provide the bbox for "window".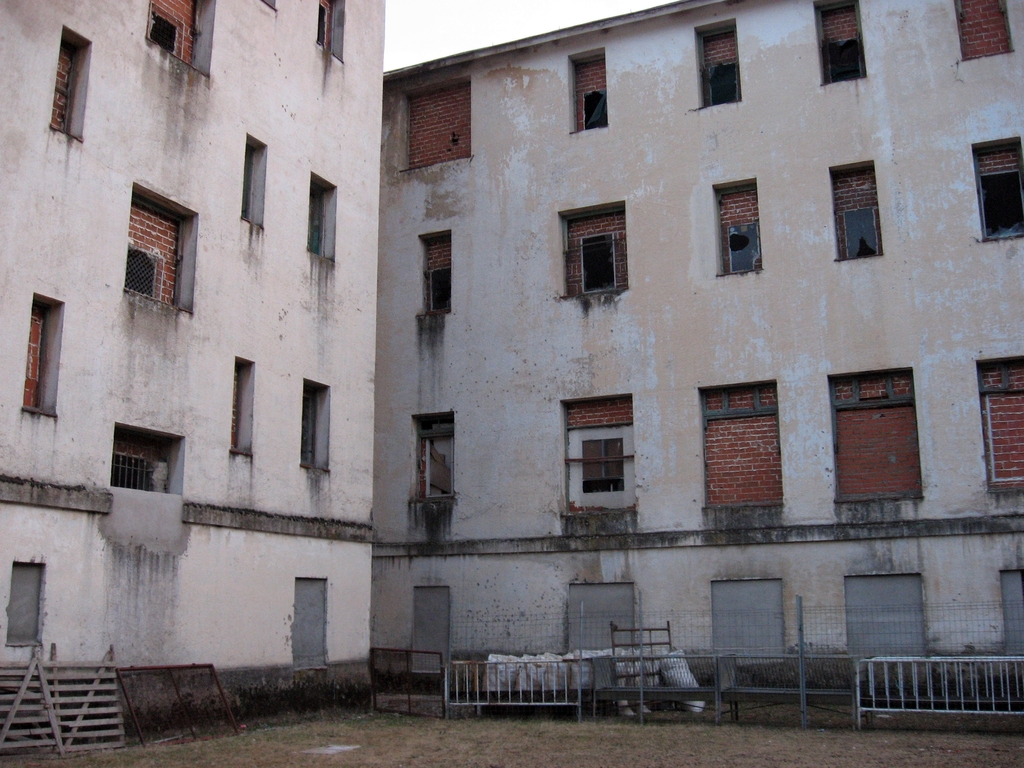
<box>694,21,739,107</box>.
